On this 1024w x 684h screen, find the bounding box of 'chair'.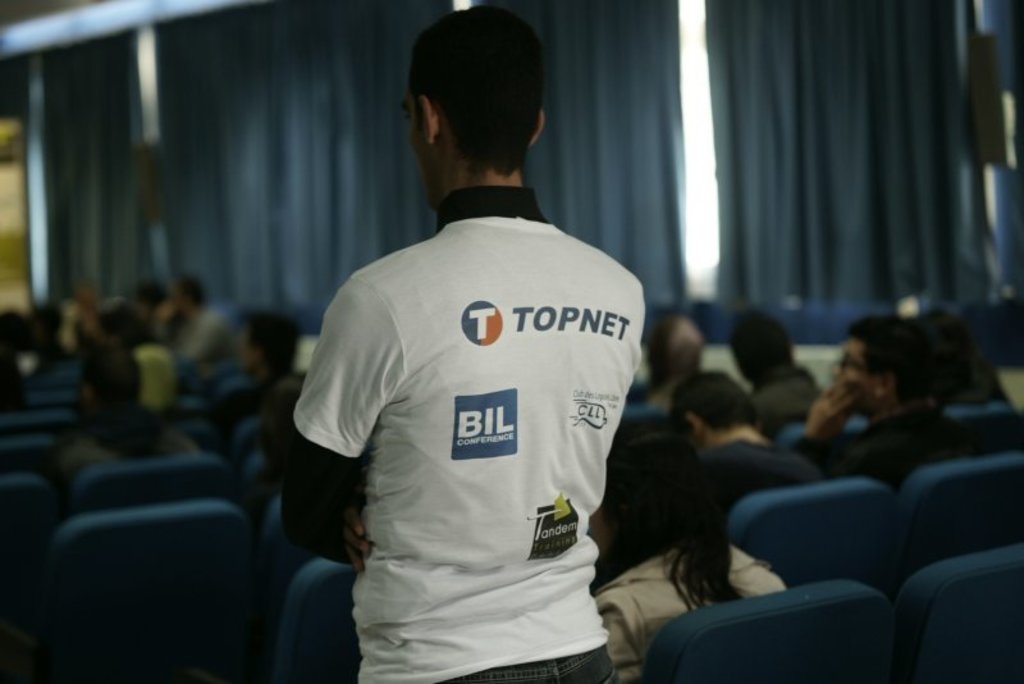
Bounding box: bbox=[899, 455, 1023, 551].
